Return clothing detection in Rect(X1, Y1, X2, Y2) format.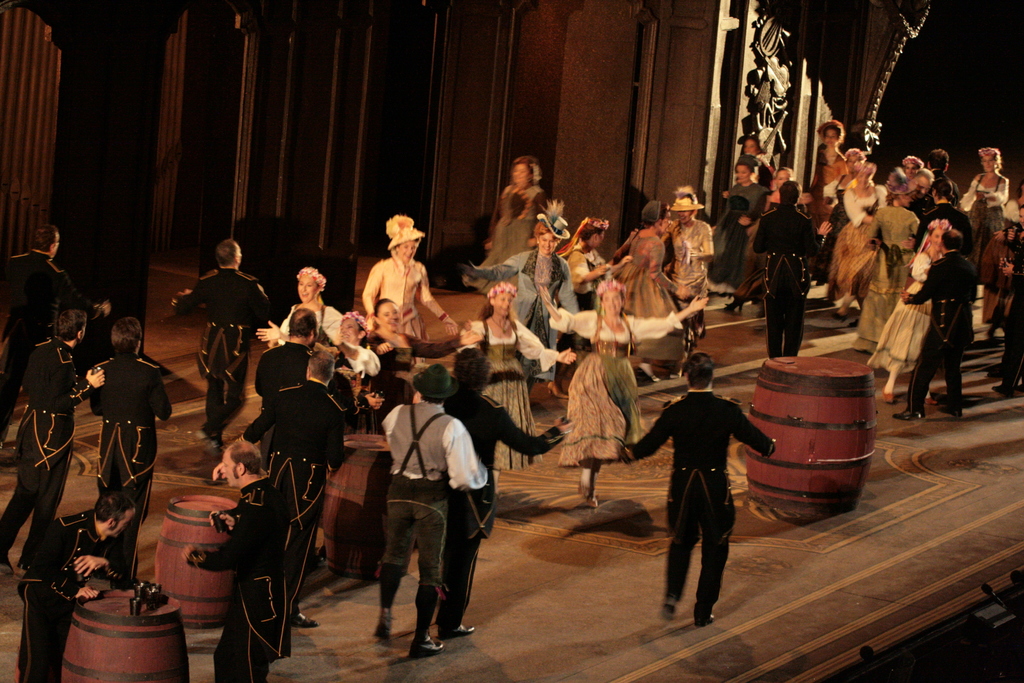
Rect(242, 378, 353, 611).
